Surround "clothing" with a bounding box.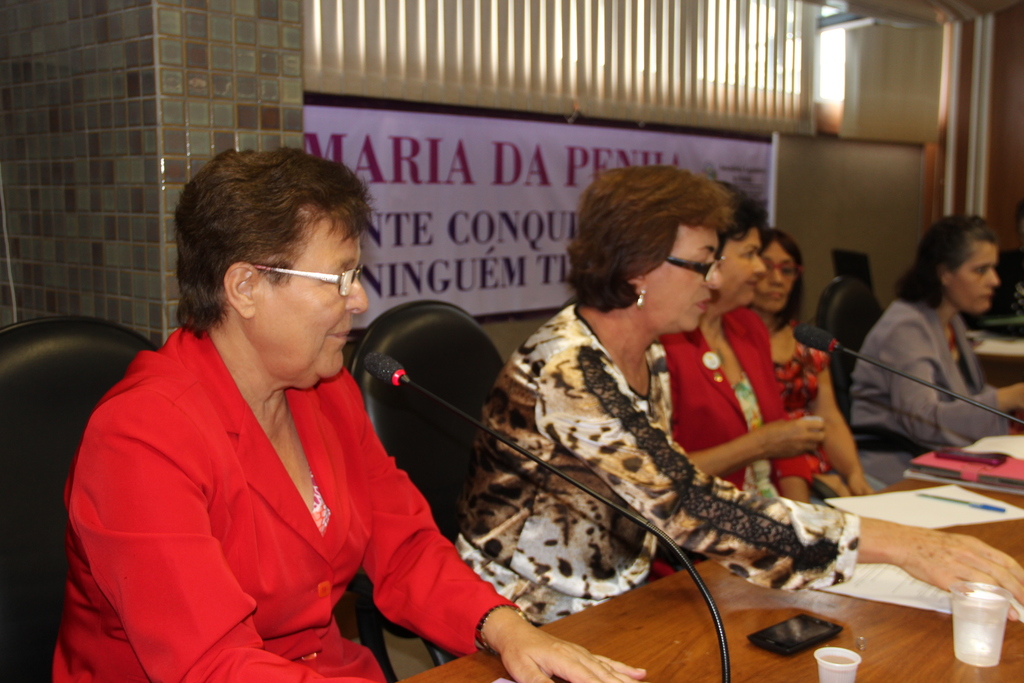
[left=670, top=304, right=816, bottom=491].
